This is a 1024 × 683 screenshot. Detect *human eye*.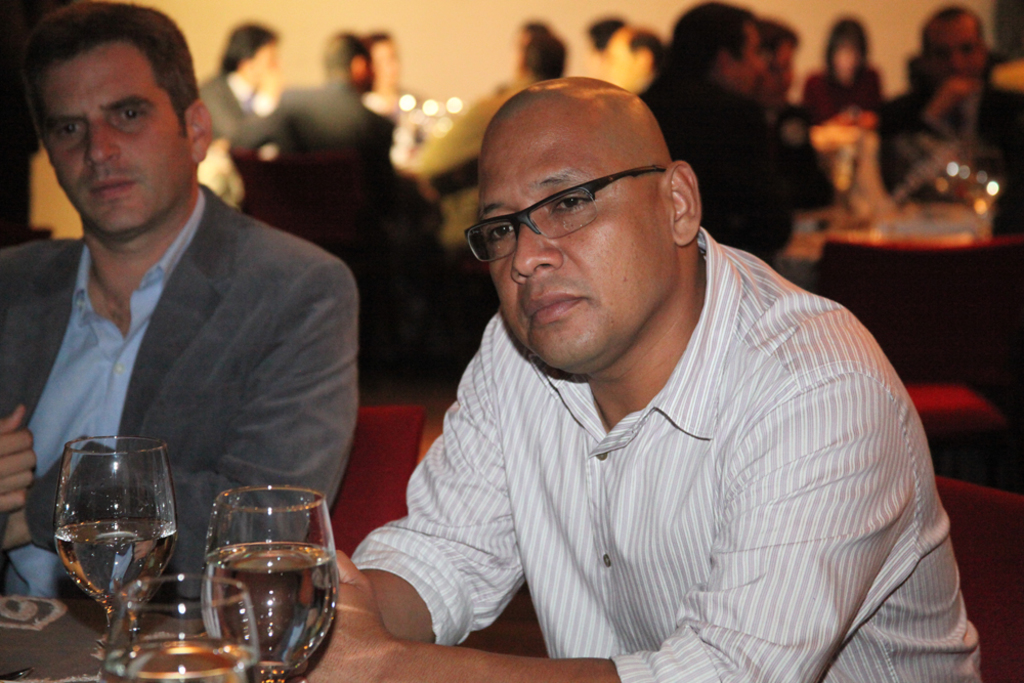
x1=53 y1=119 x2=88 y2=141.
